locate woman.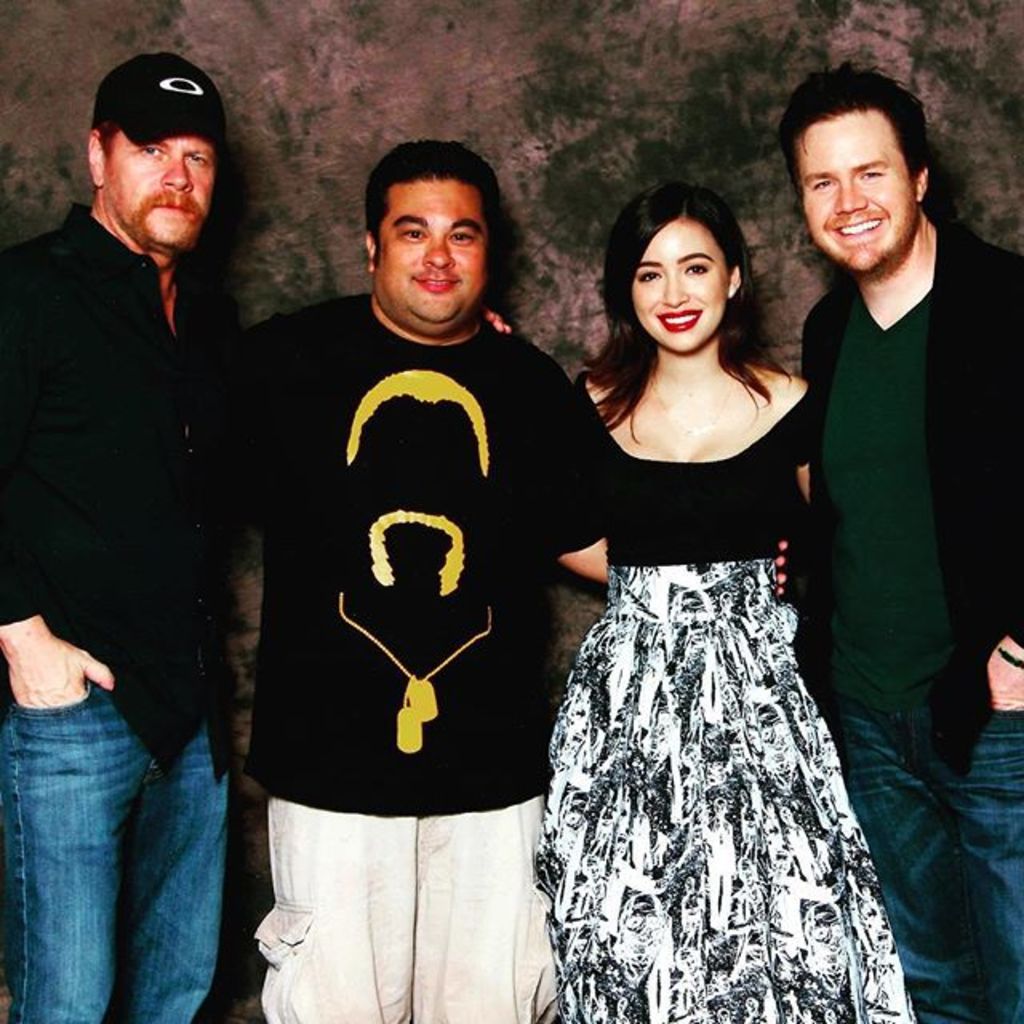
Bounding box: 506 142 917 1023.
